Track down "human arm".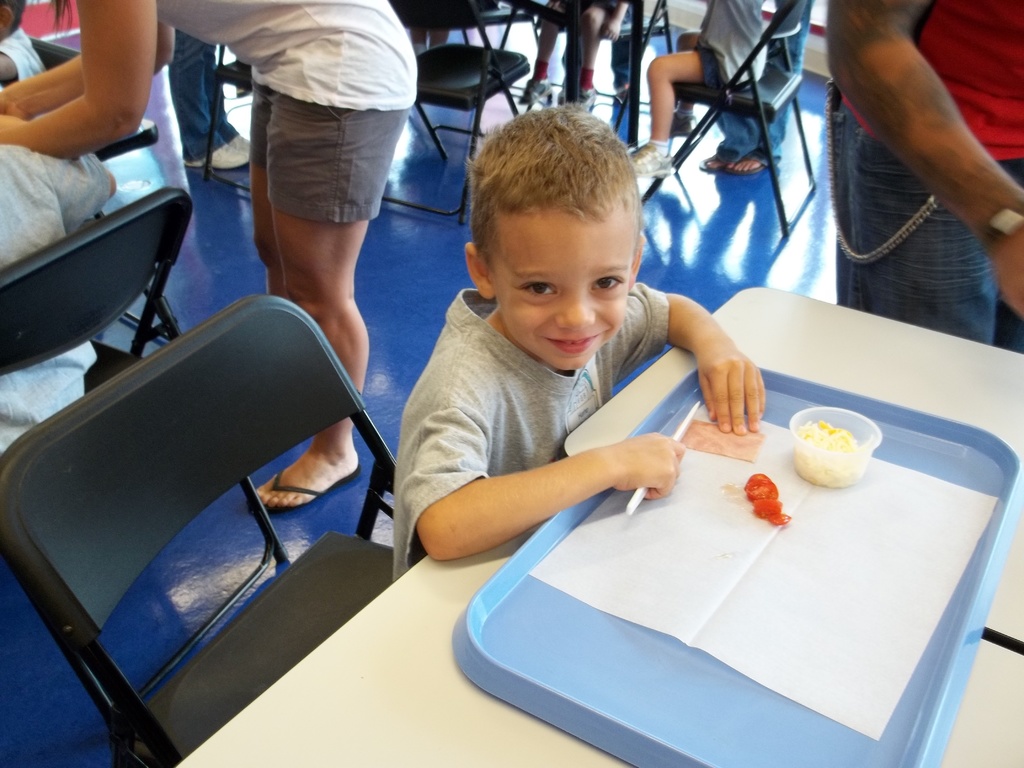
Tracked to locate(618, 279, 774, 438).
